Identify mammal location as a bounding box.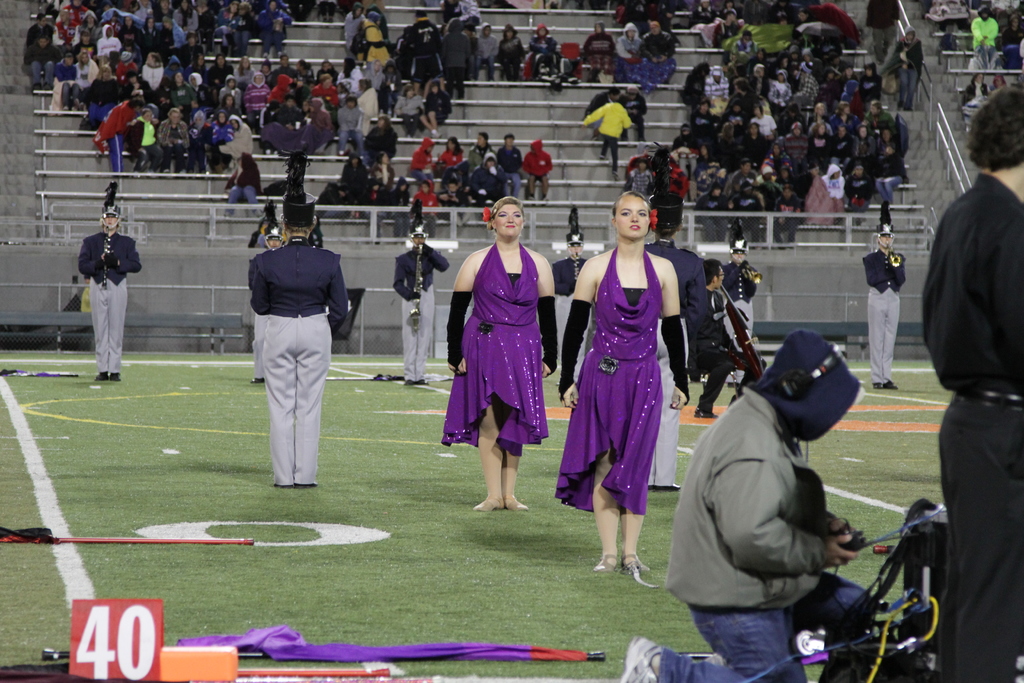
region(993, 72, 1006, 91).
